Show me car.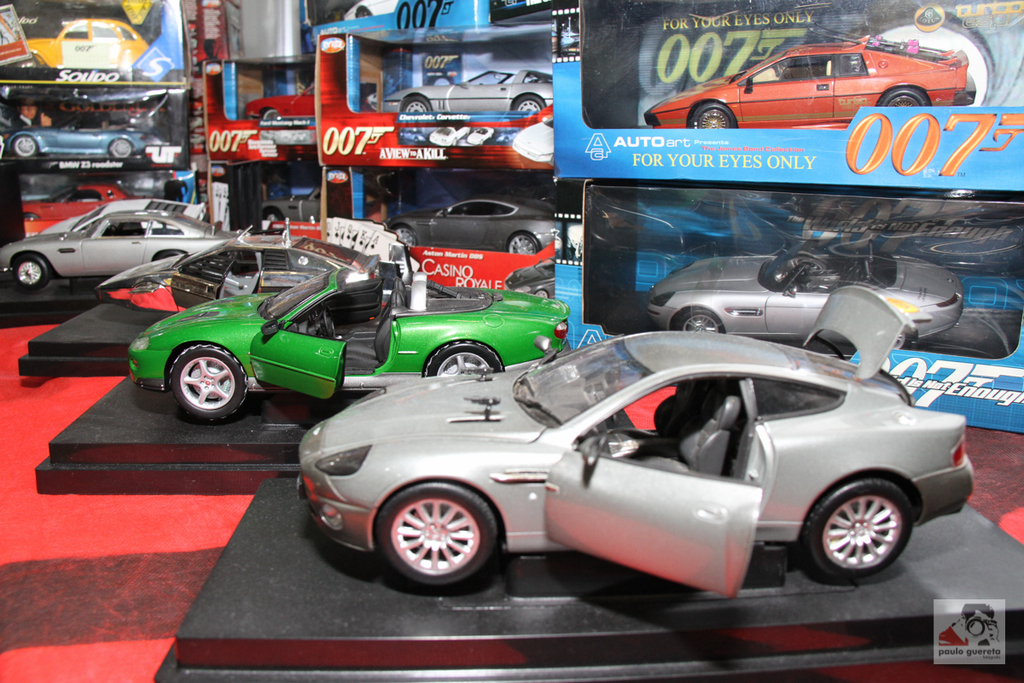
car is here: region(284, 323, 976, 604).
